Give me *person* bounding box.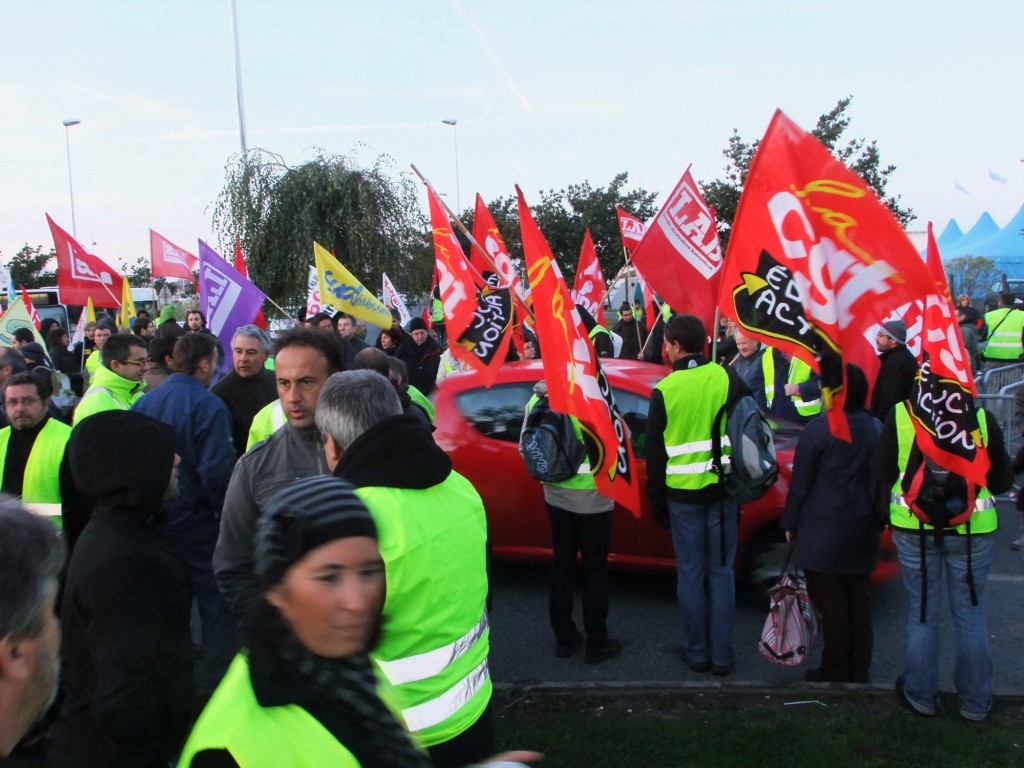
left=884, top=385, right=1018, bottom=716.
